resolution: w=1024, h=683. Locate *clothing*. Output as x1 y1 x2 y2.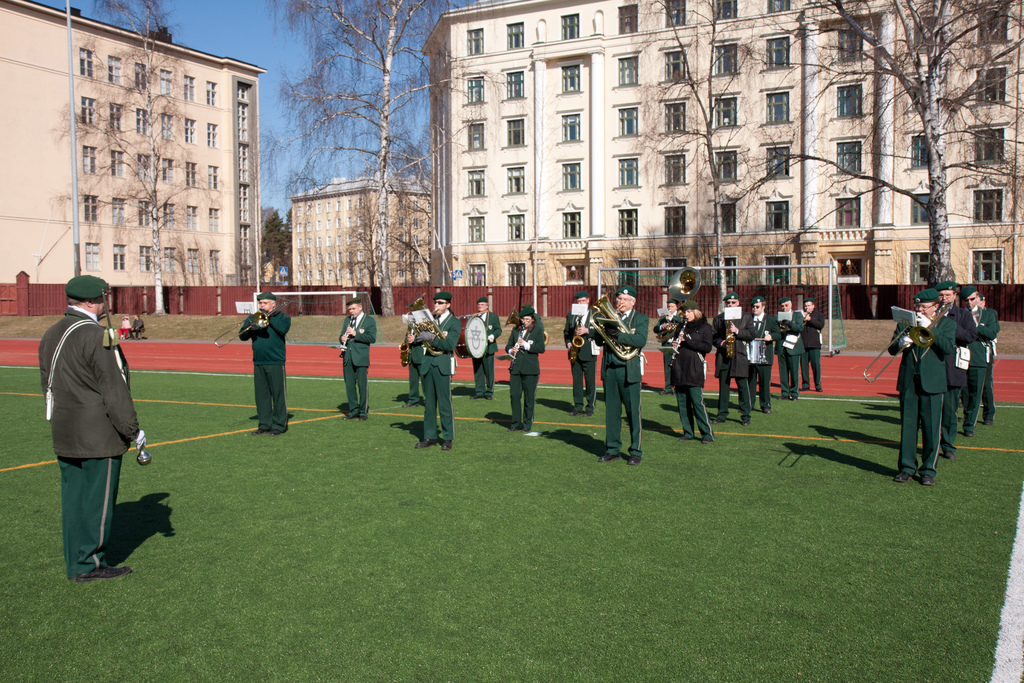
240 308 291 429.
